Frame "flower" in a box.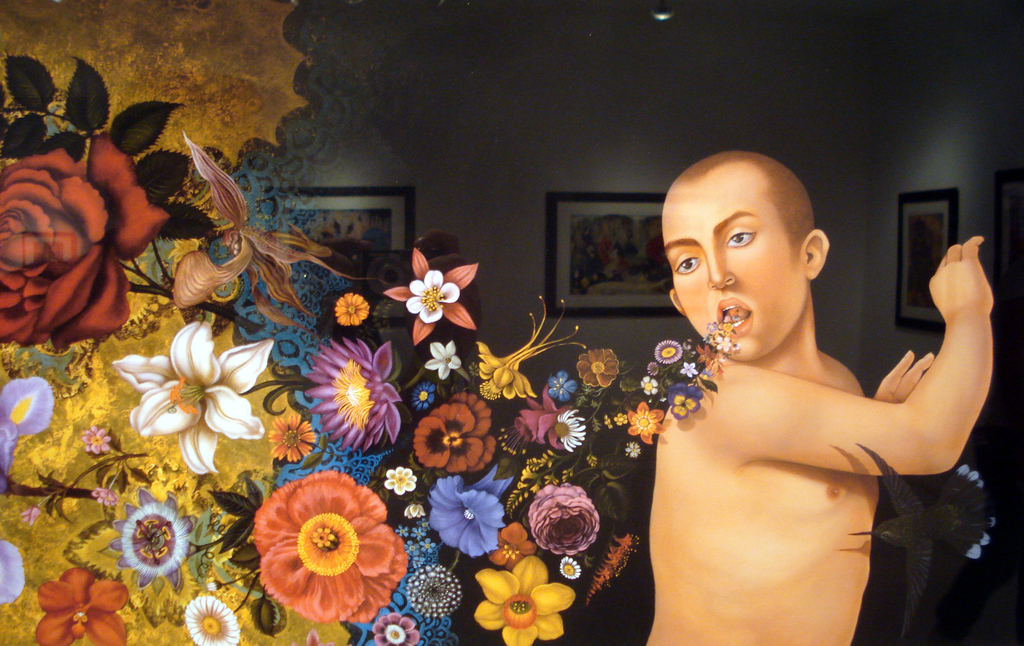
{"left": 404, "top": 501, "right": 427, "bottom": 521}.
